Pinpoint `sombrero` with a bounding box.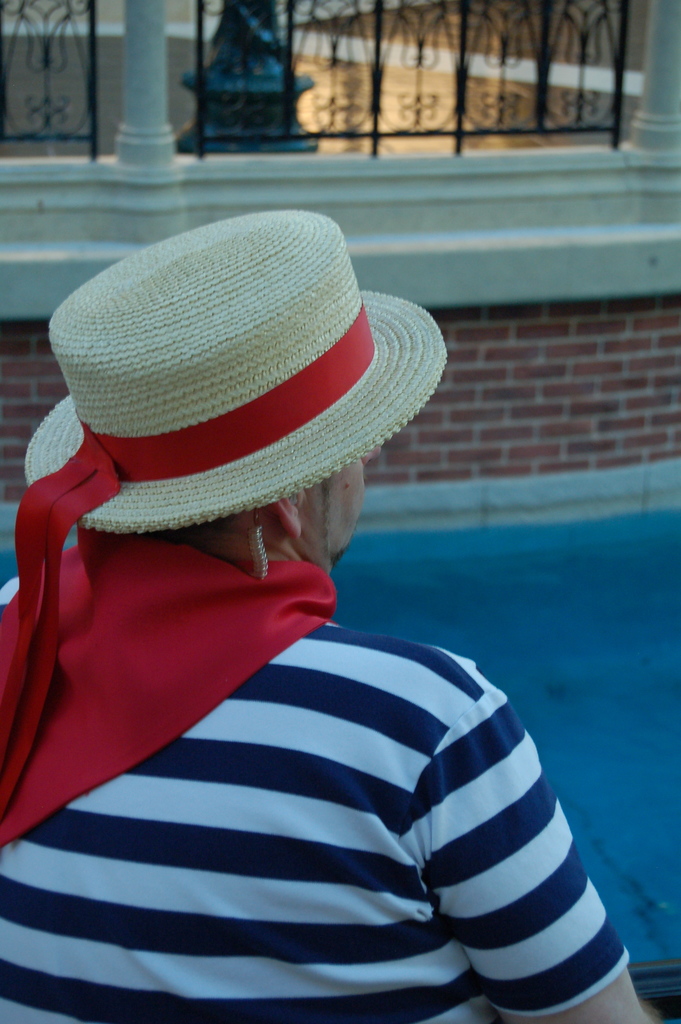
x1=42, y1=215, x2=441, y2=600.
